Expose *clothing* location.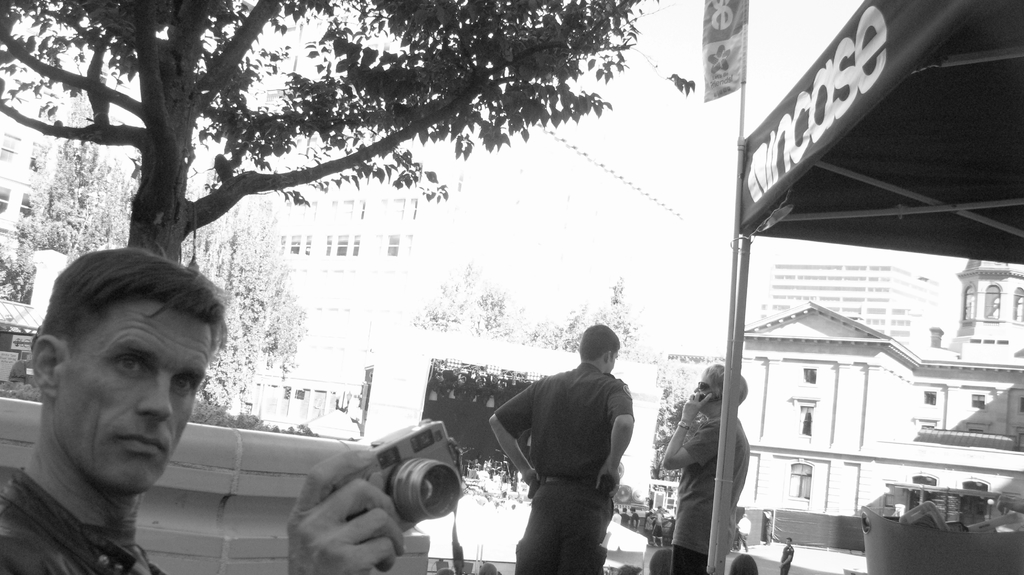
Exposed at [x1=671, y1=414, x2=746, y2=574].
